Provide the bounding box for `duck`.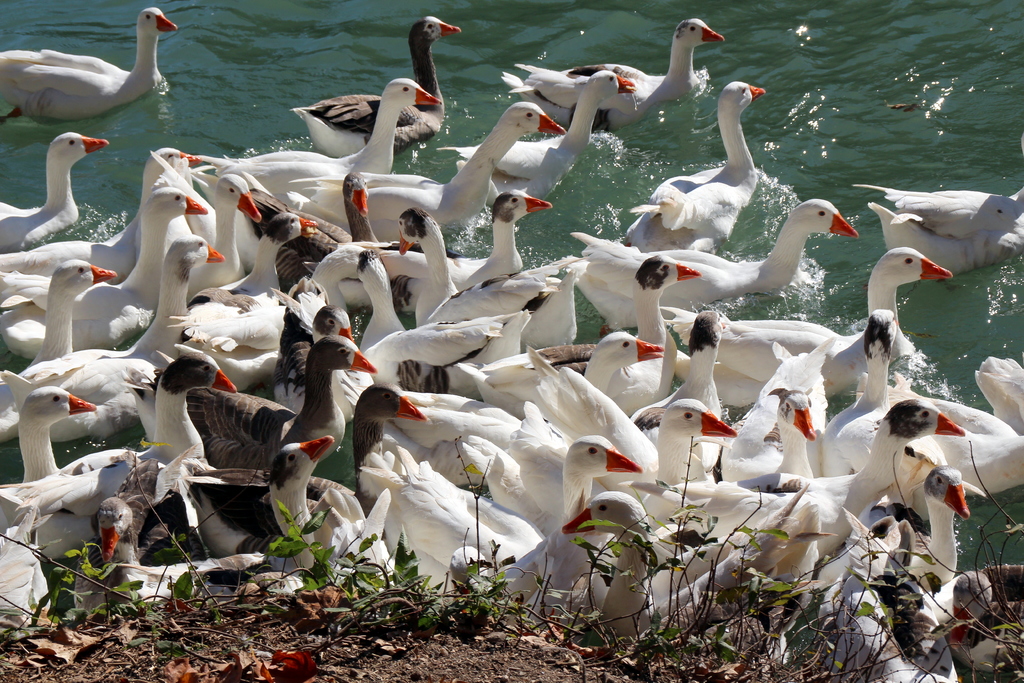
box=[281, 344, 374, 456].
